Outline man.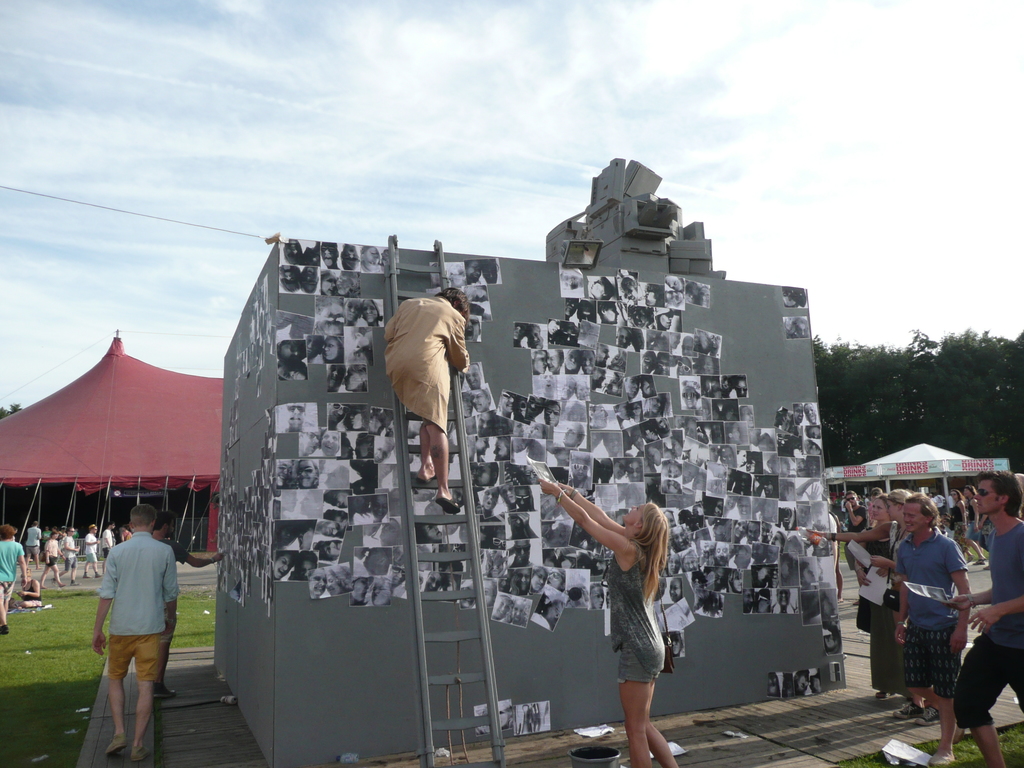
Outline: pyautogui.locateOnScreen(28, 521, 39, 569).
